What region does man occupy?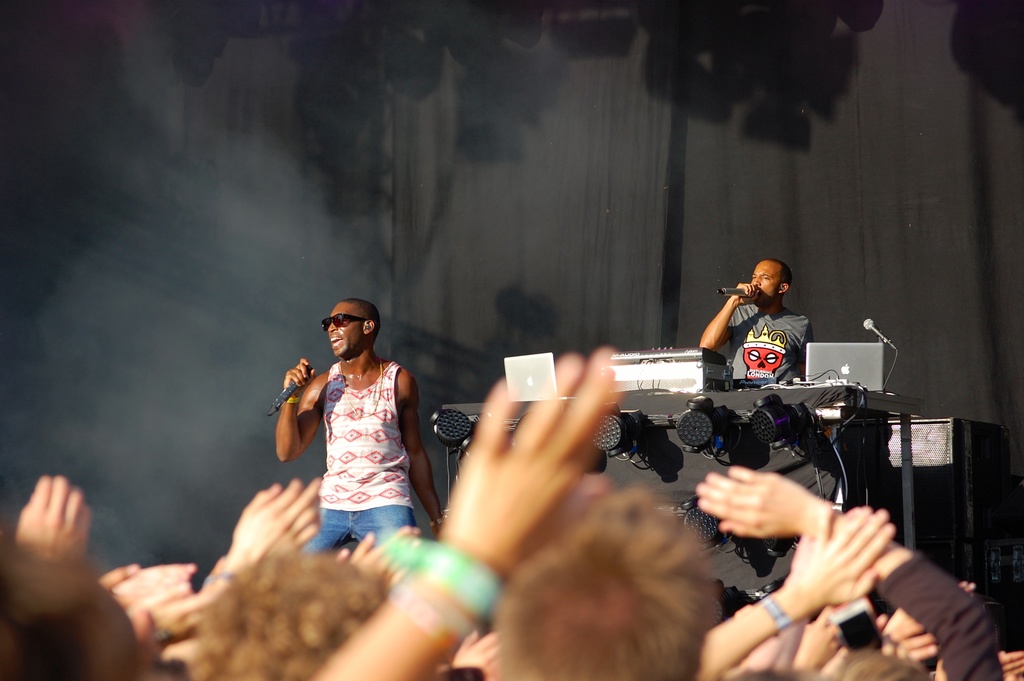
(x1=276, y1=301, x2=457, y2=586).
